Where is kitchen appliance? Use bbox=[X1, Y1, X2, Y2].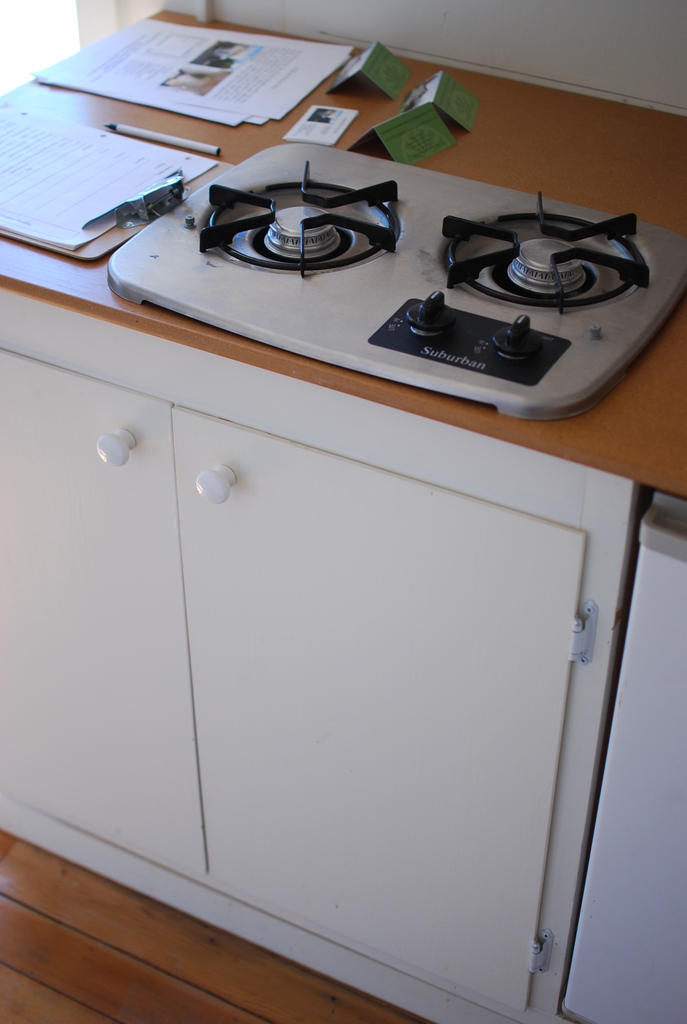
bbox=[158, 131, 660, 408].
